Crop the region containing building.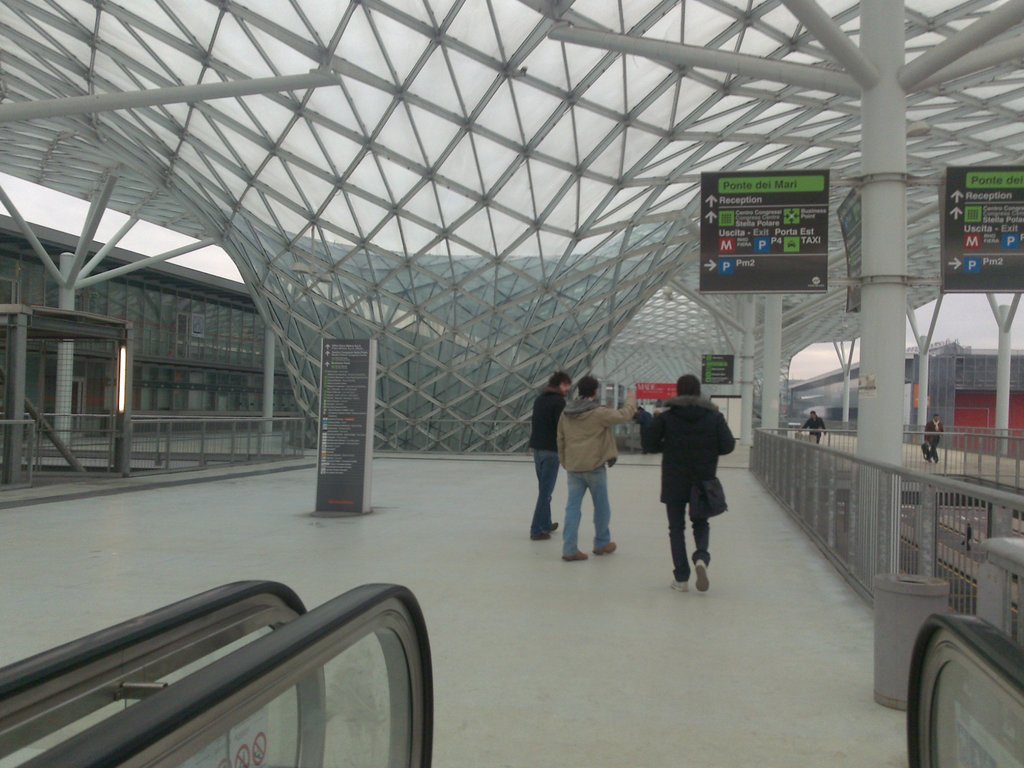
Crop region: [0, 0, 1023, 767].
